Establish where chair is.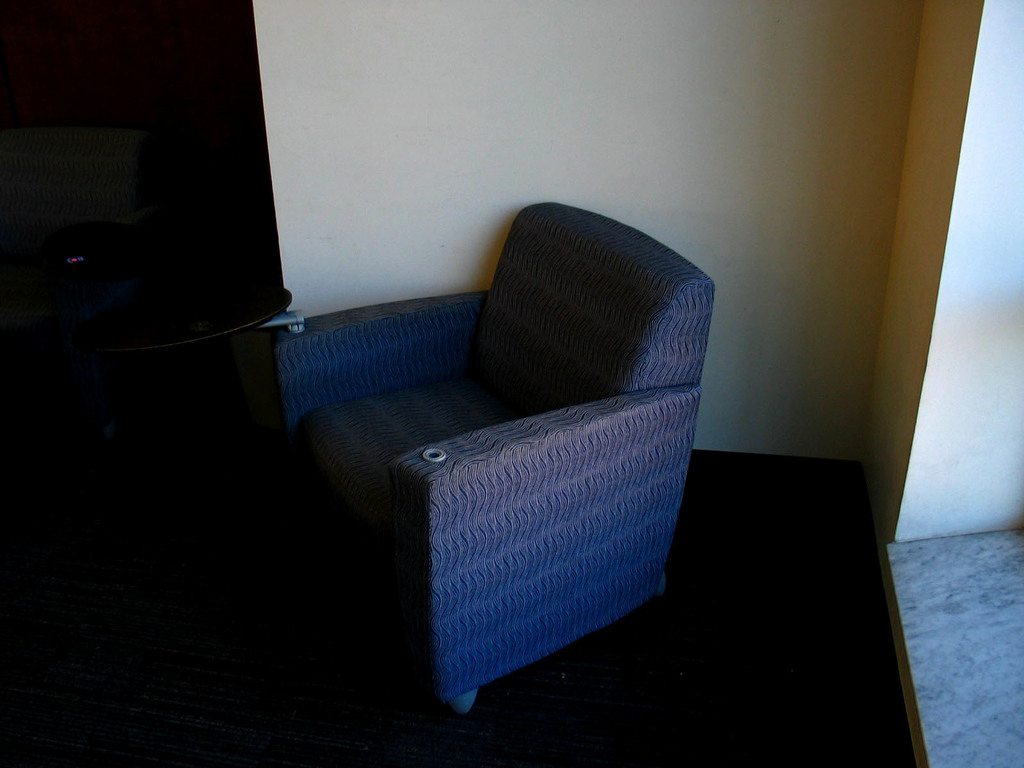
Established at 257,232,618,682.
